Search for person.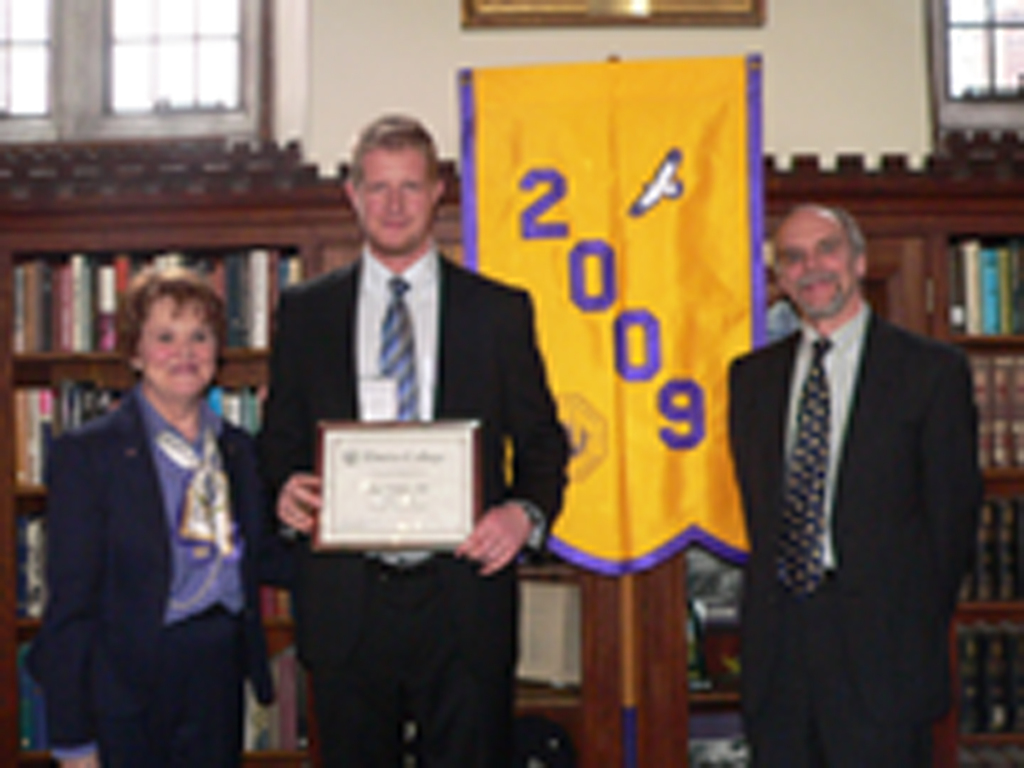
Found at <region>730, 199, 982, 766</region>.
